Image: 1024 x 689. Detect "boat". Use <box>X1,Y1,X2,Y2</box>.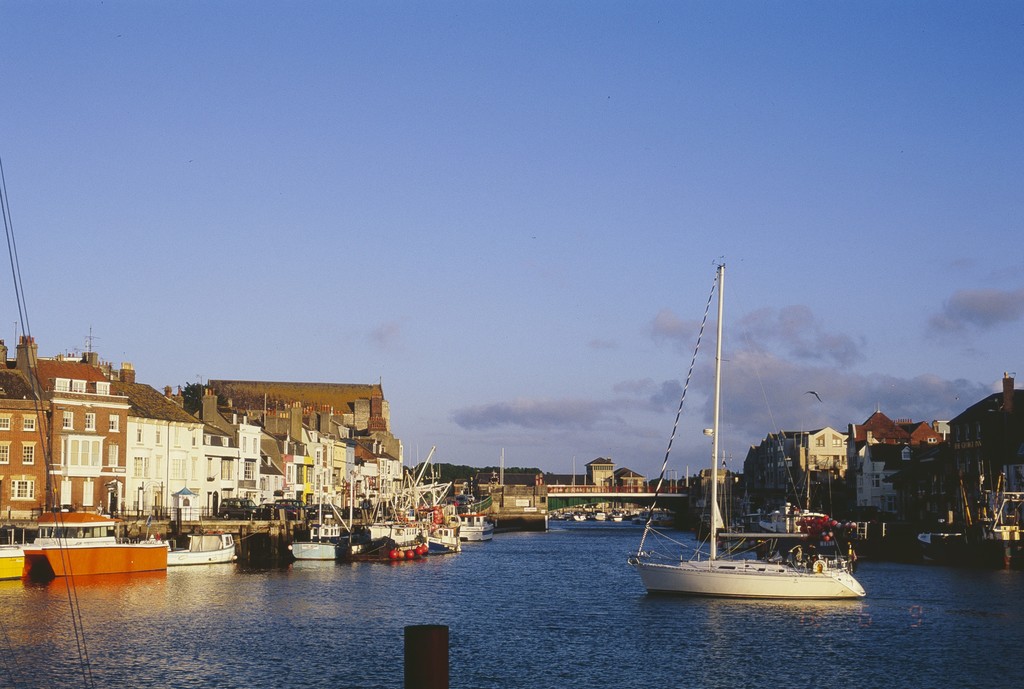
<box>166,535,239,566</box>.
